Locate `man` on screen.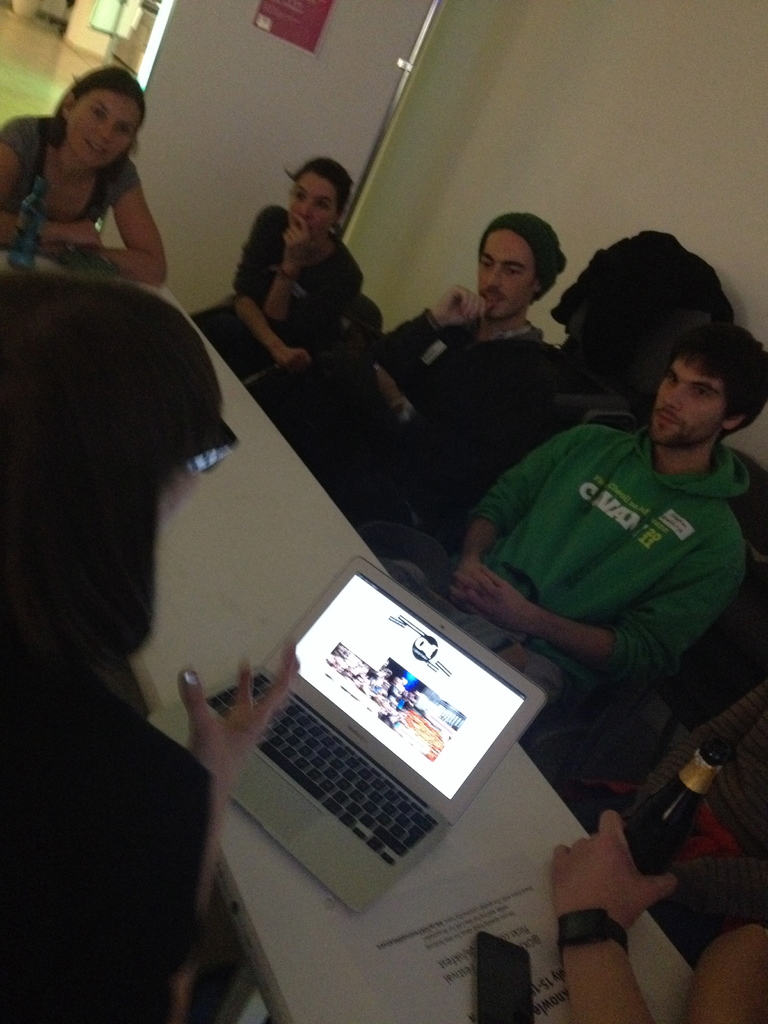
On screen at left=388, top=327, right=767, bottom=756.
